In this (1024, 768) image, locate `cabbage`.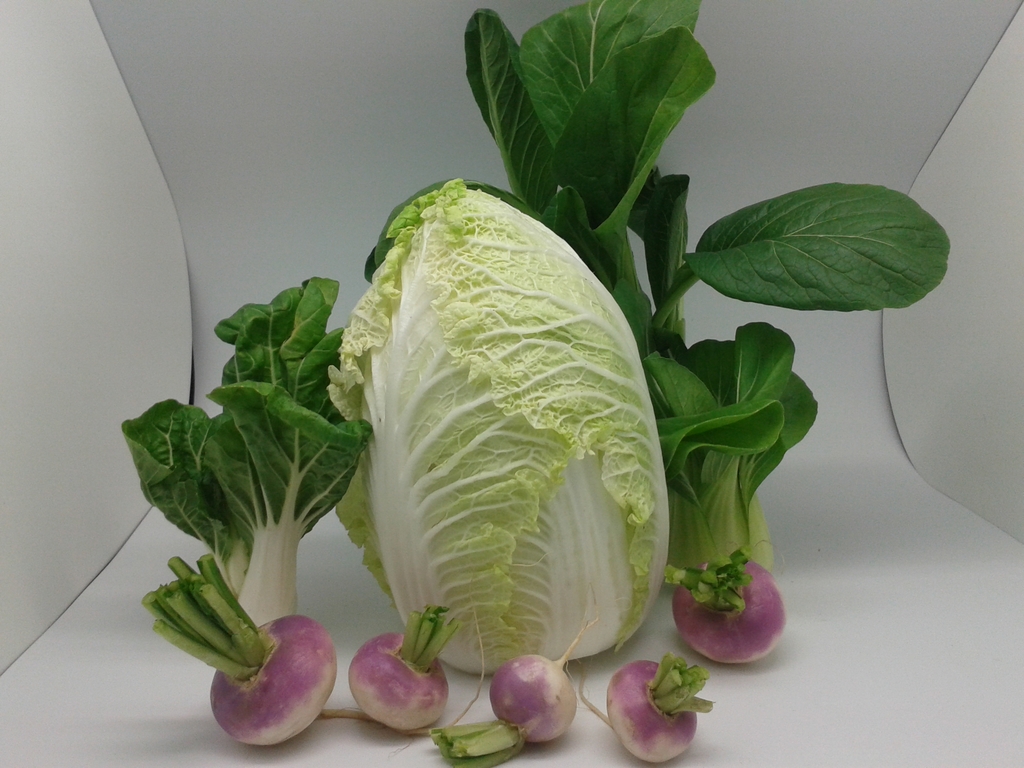
Bounding box: 331:183:668:674.
